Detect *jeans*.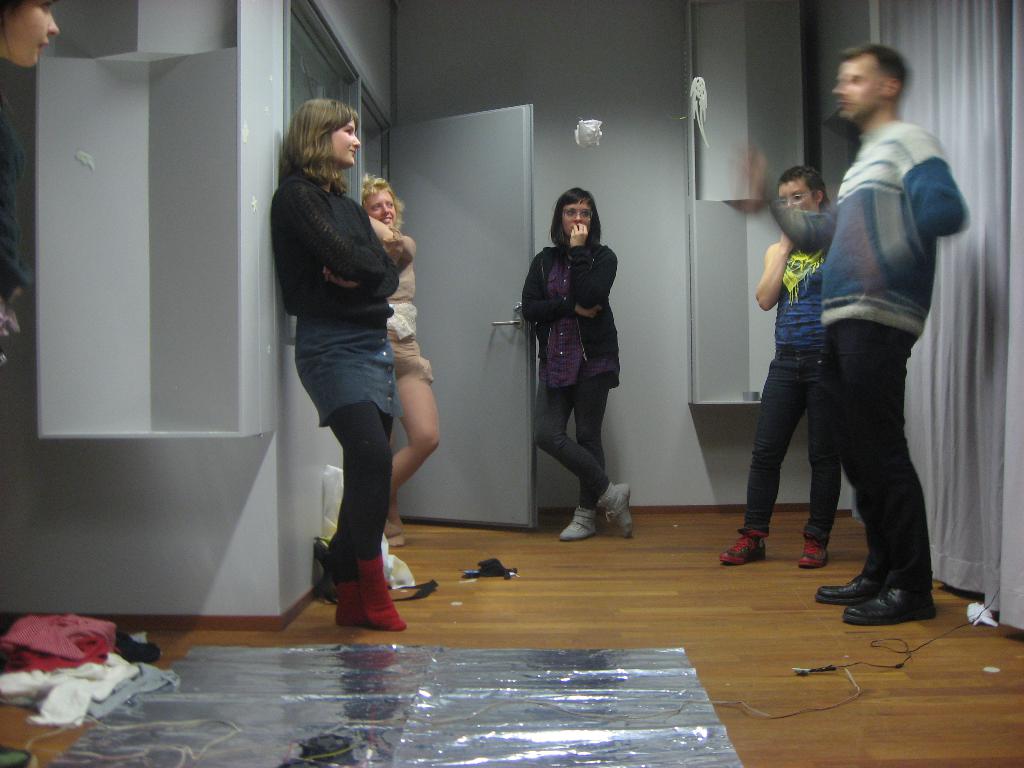
Detected at crop(741, 335, 840, 547).
